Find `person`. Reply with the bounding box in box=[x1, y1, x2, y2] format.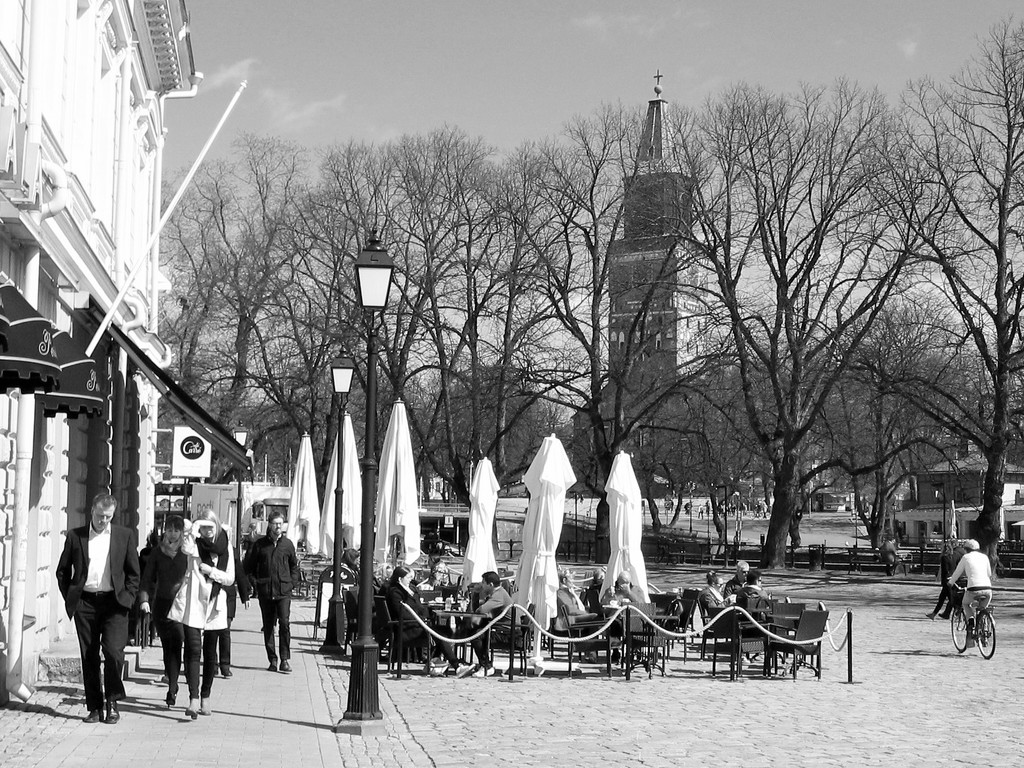
box=[348, 548, 360, 576].
